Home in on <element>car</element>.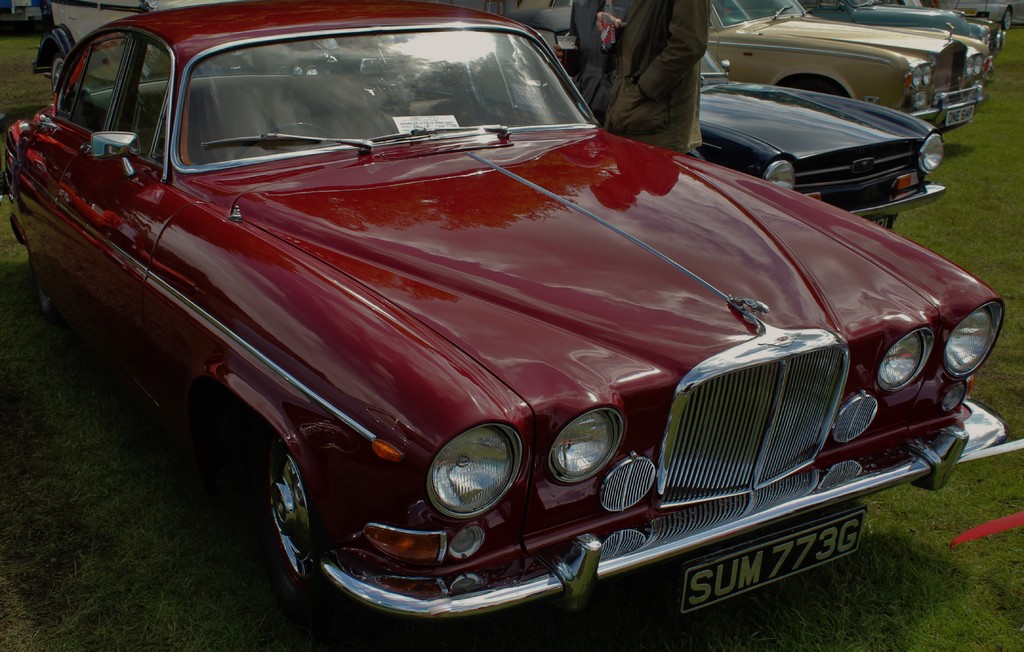
Homed in at [674, 4, 989, 136].
